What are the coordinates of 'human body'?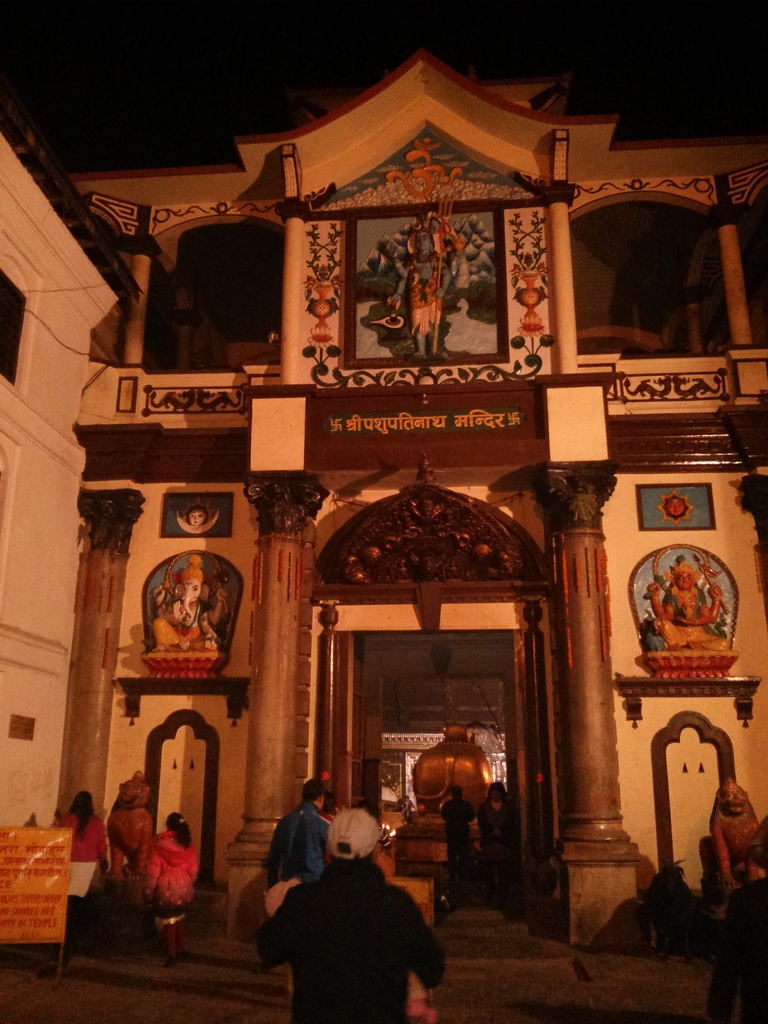
x1=438, y1=795, x2=474, y2=861.
